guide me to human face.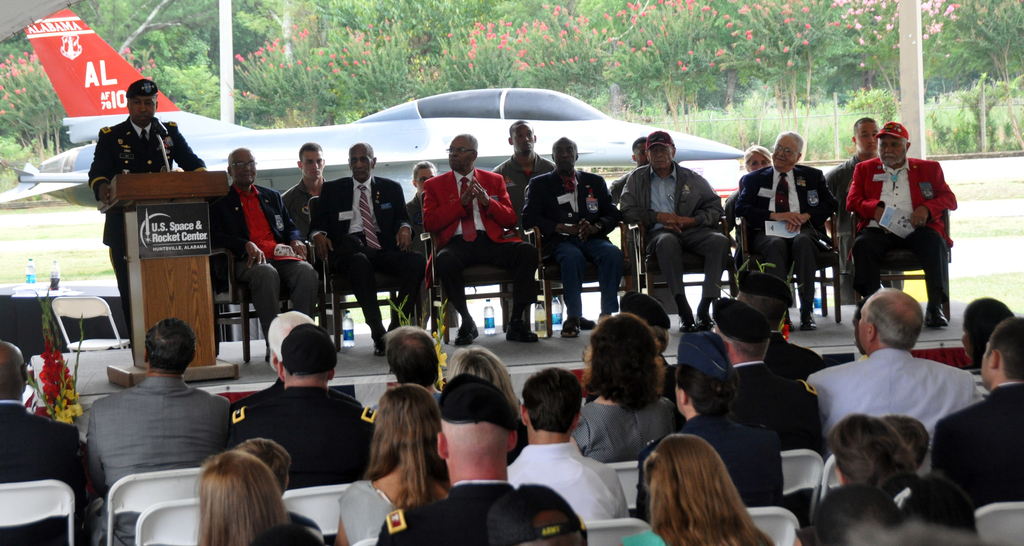
Guidance: {"left": 447, "top": 136, "right": 467, "bottom": 170}.
